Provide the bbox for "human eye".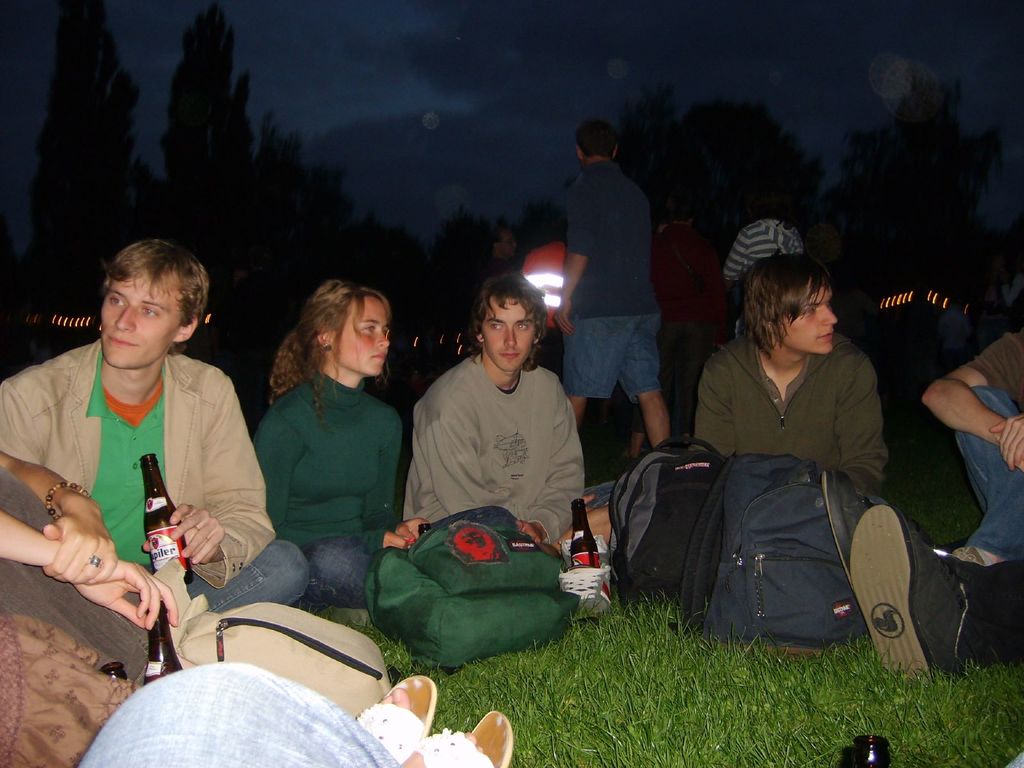
l=139, t=310, r=159, b=321.
